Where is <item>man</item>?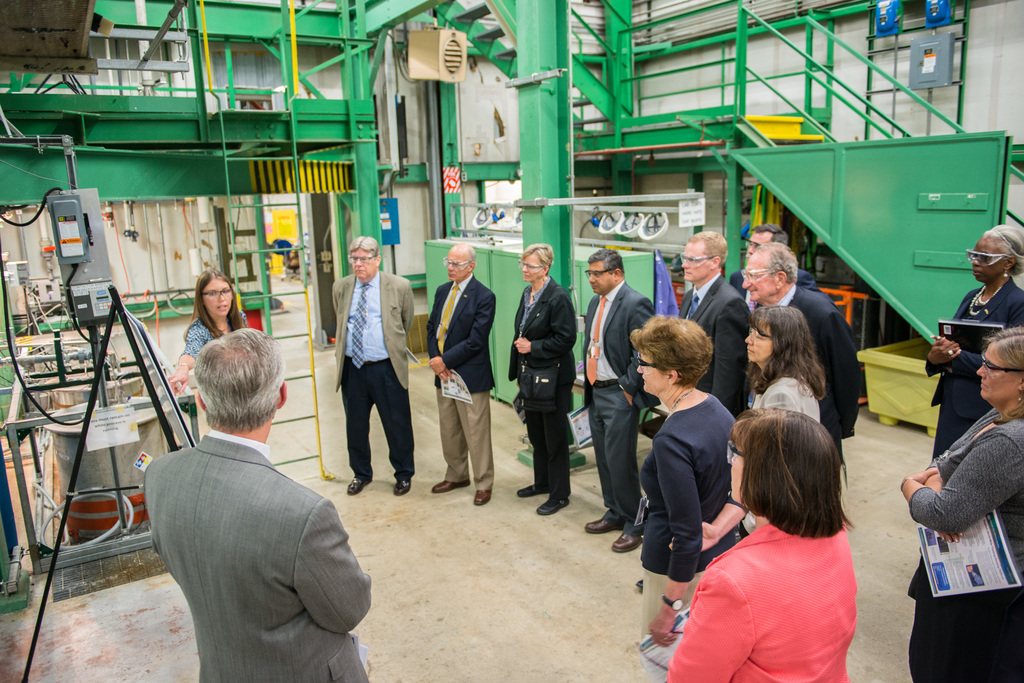
left=676, top=230, right=757, bottom=417.
